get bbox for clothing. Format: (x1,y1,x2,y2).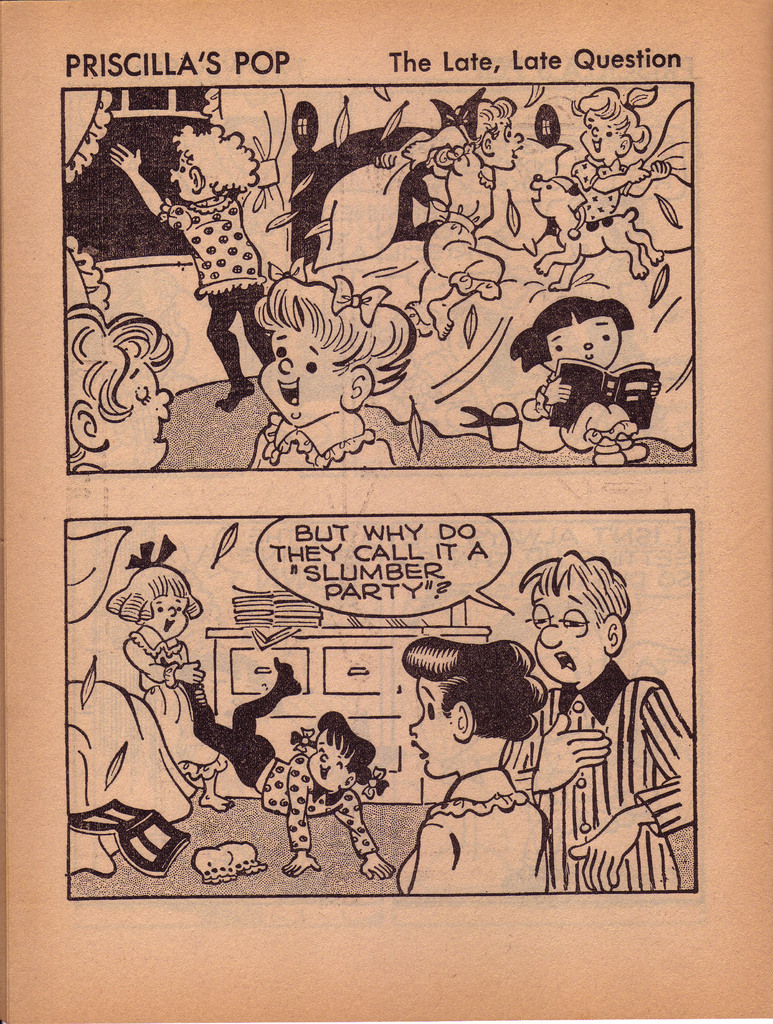
(431,223,490,286).
